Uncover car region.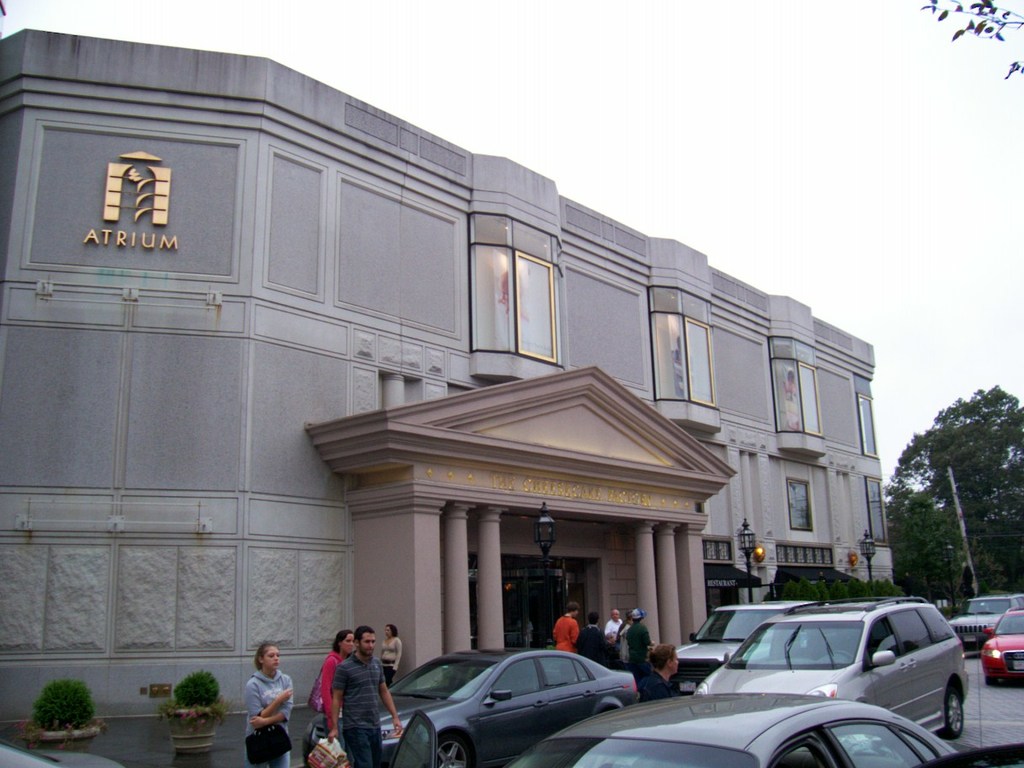
Uncovered: <bbox>947, 584, 1023, 646</bbox>.
